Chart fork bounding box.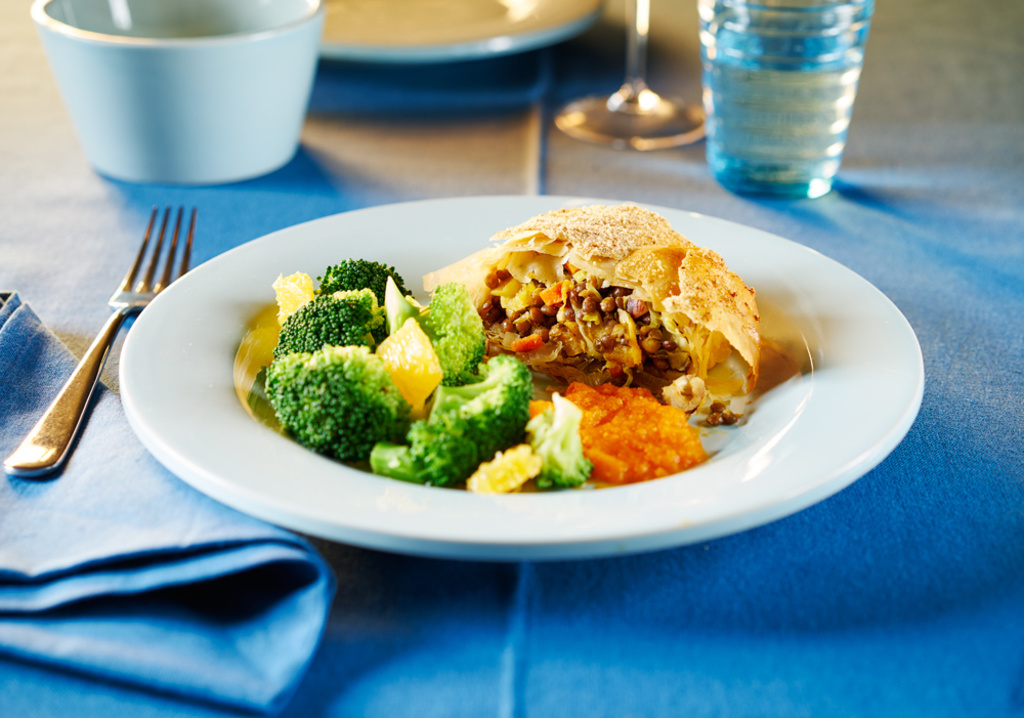
Charted: 11, 206, 204, 507.
